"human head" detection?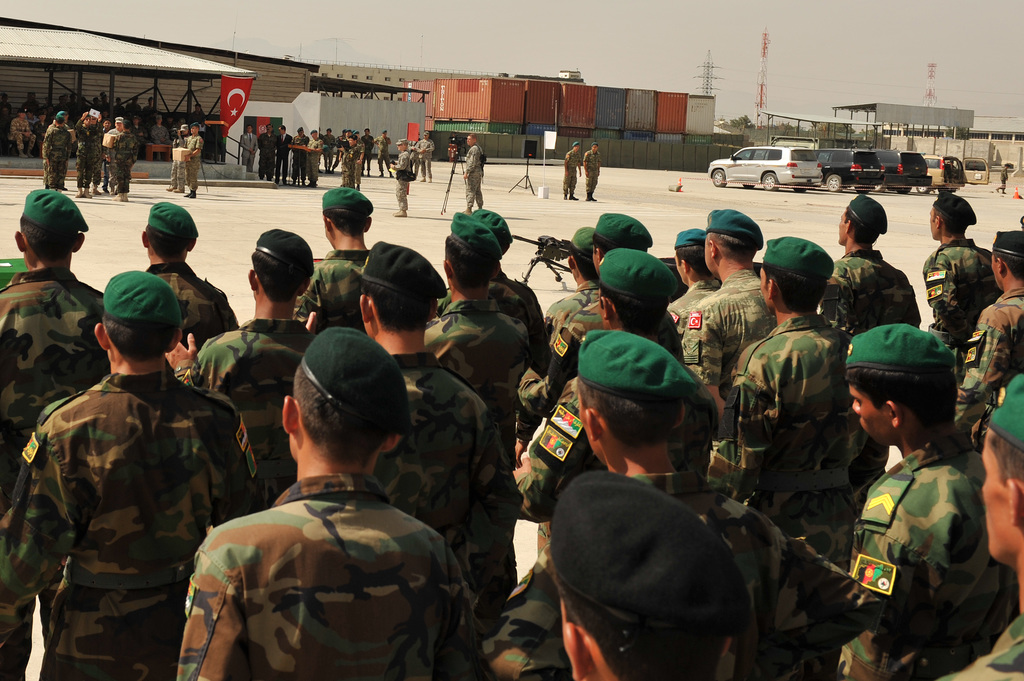
pyautogui.locateOnScreen(9, 186, 88, 266)
